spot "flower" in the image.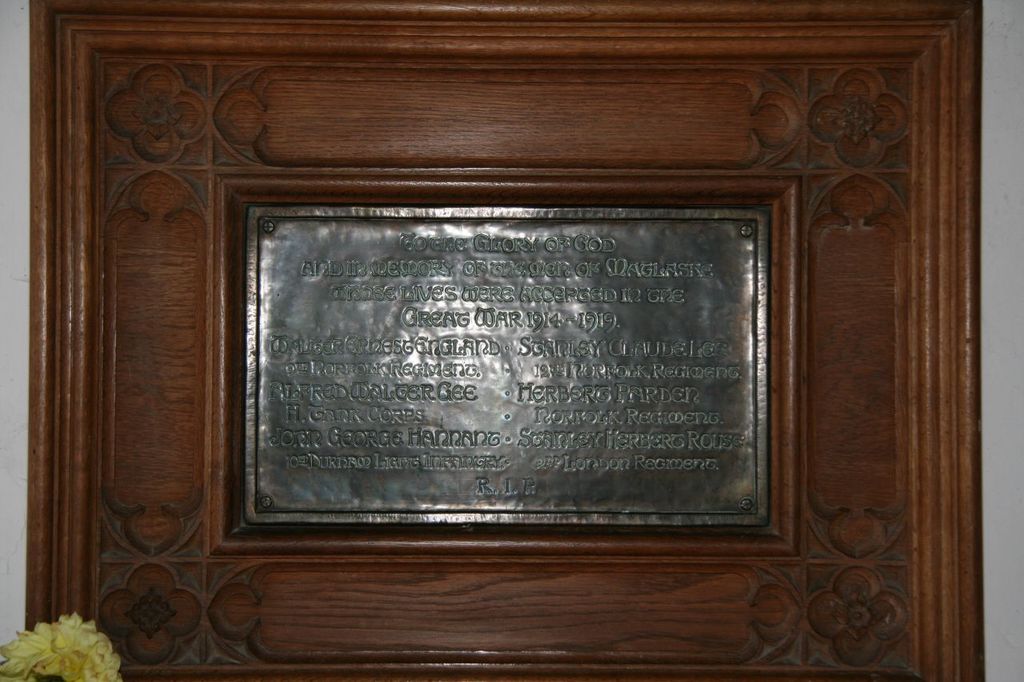
"flower" found at BBox(835, 106, 878, 141).
